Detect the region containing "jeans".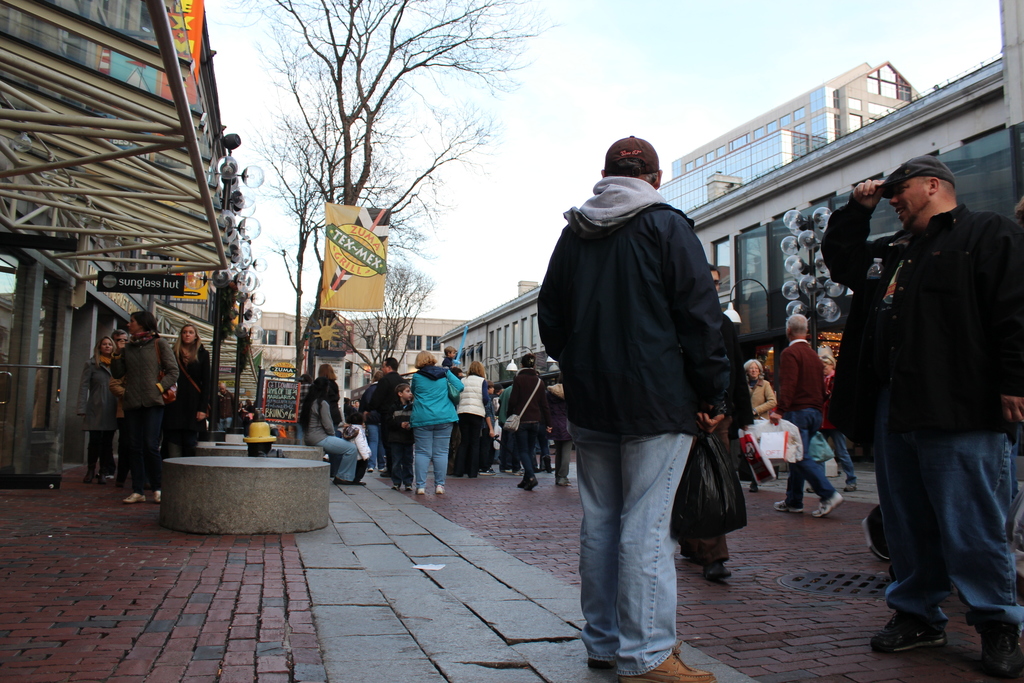
l=833, t=431, r=853, b=482.
